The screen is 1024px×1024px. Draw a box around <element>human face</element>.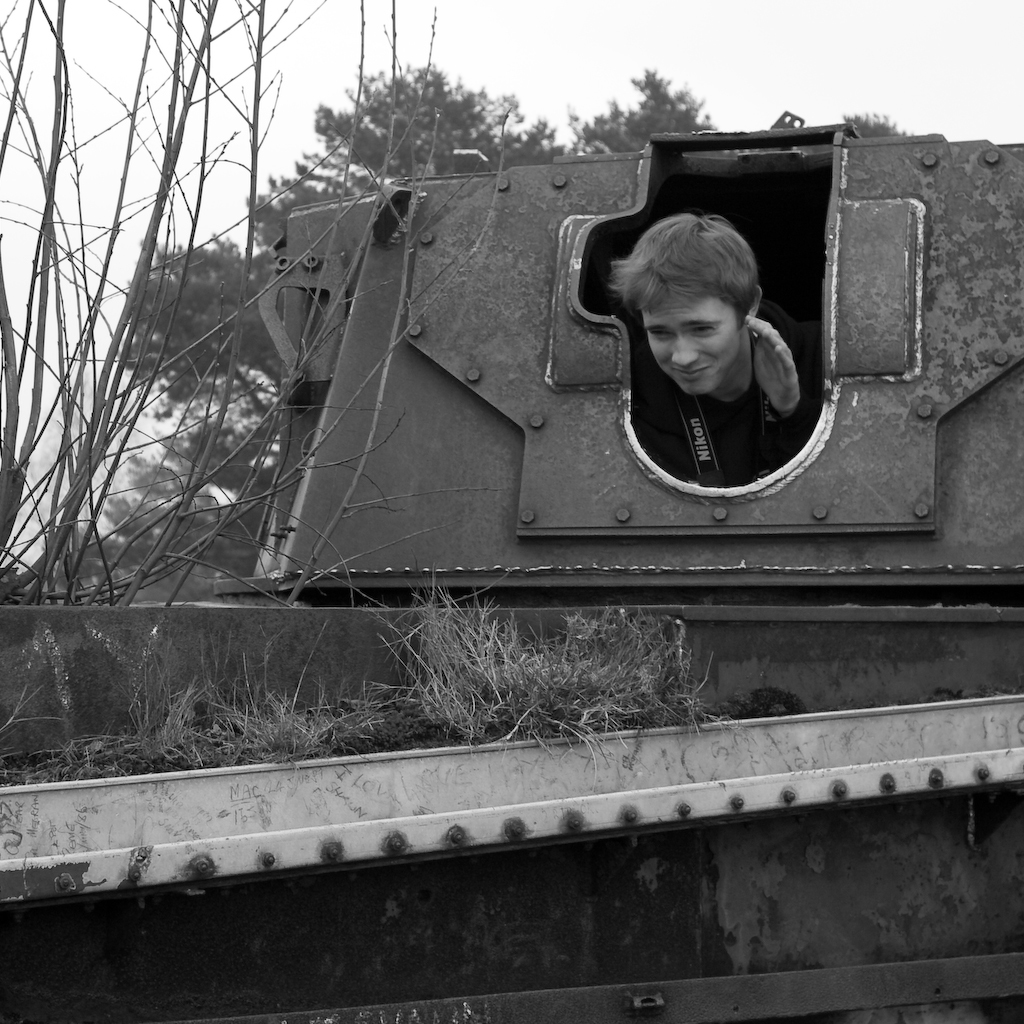
bbox=(639, 287, 747, 394).
